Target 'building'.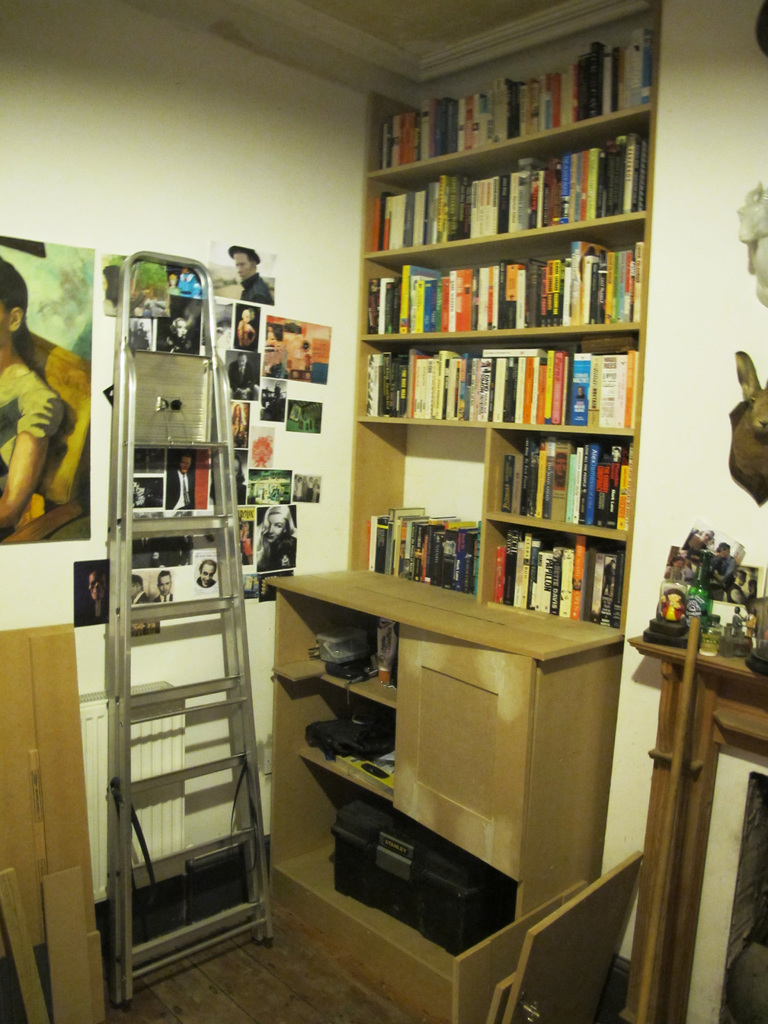
Target region: region(0, 0, 767, 1023).
